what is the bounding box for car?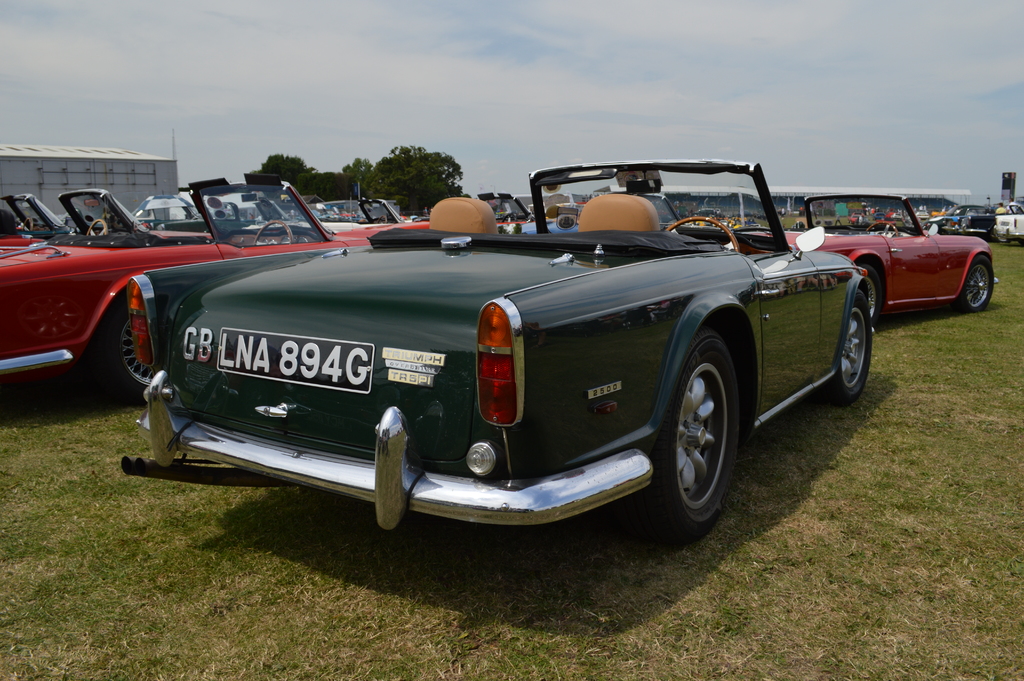
0,167,419,401.
